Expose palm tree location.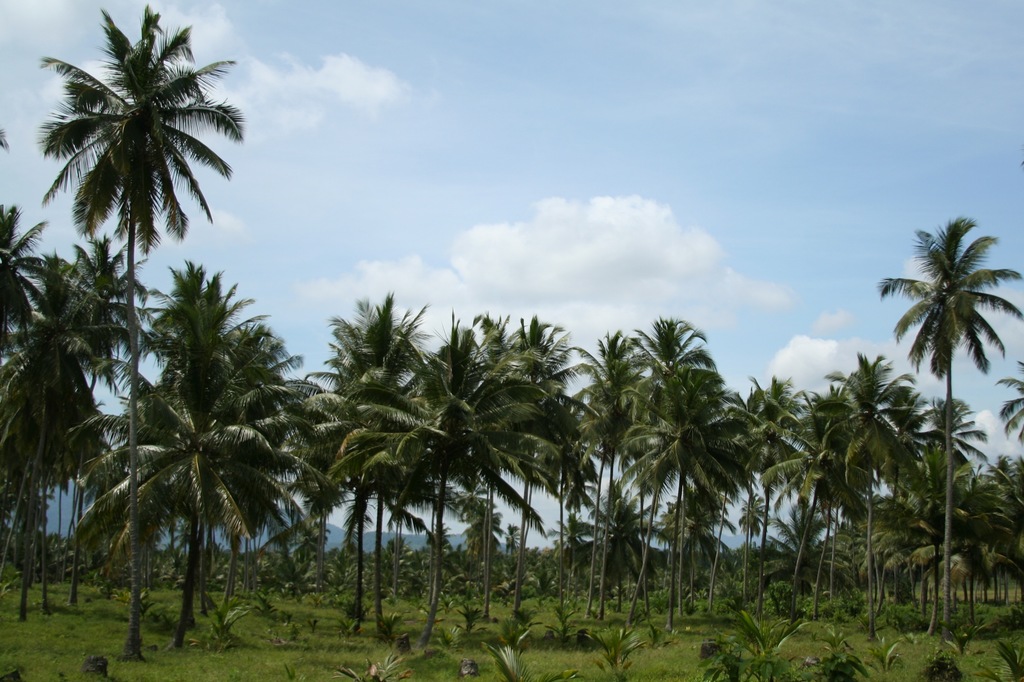
Exposed at box=[625, 409, 724, 575].
